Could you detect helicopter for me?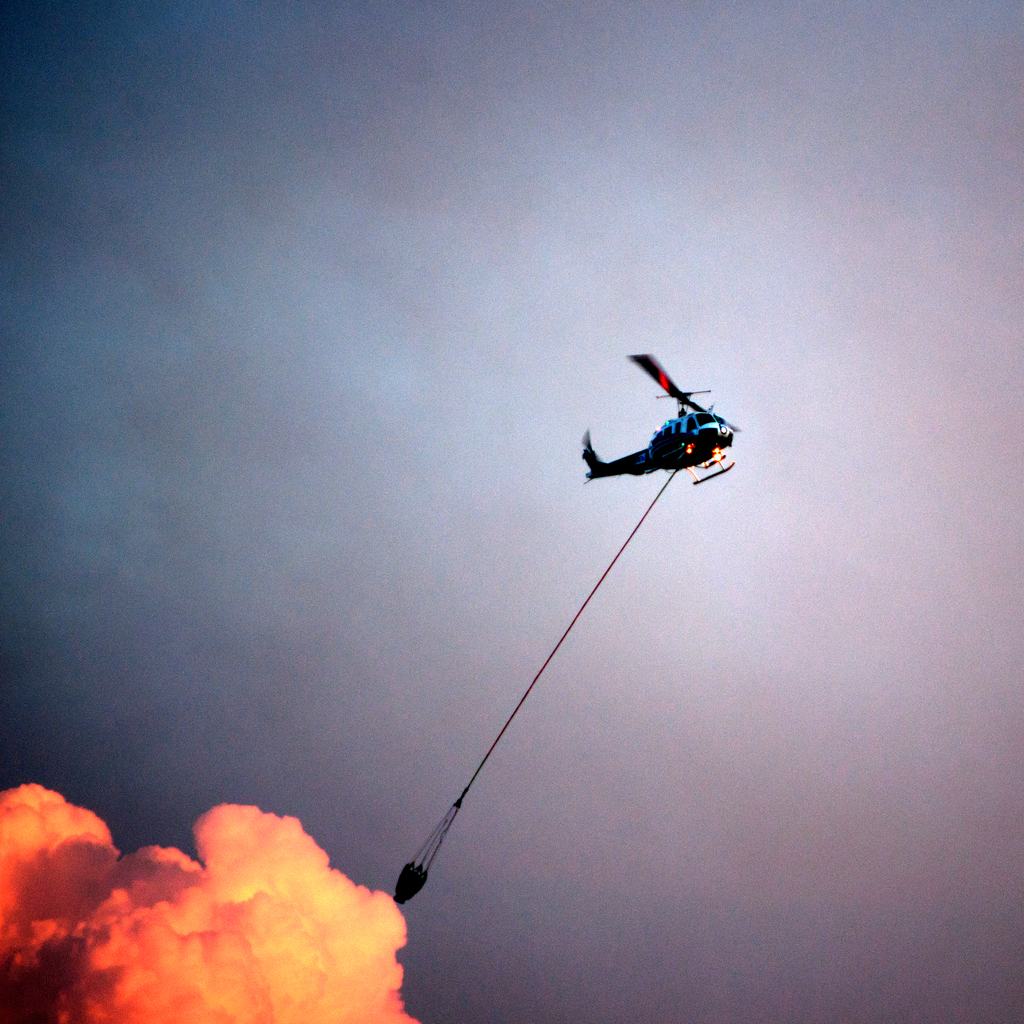
Detection result: pyautogui.locateOnScreen(586, 372, 739, 502).
